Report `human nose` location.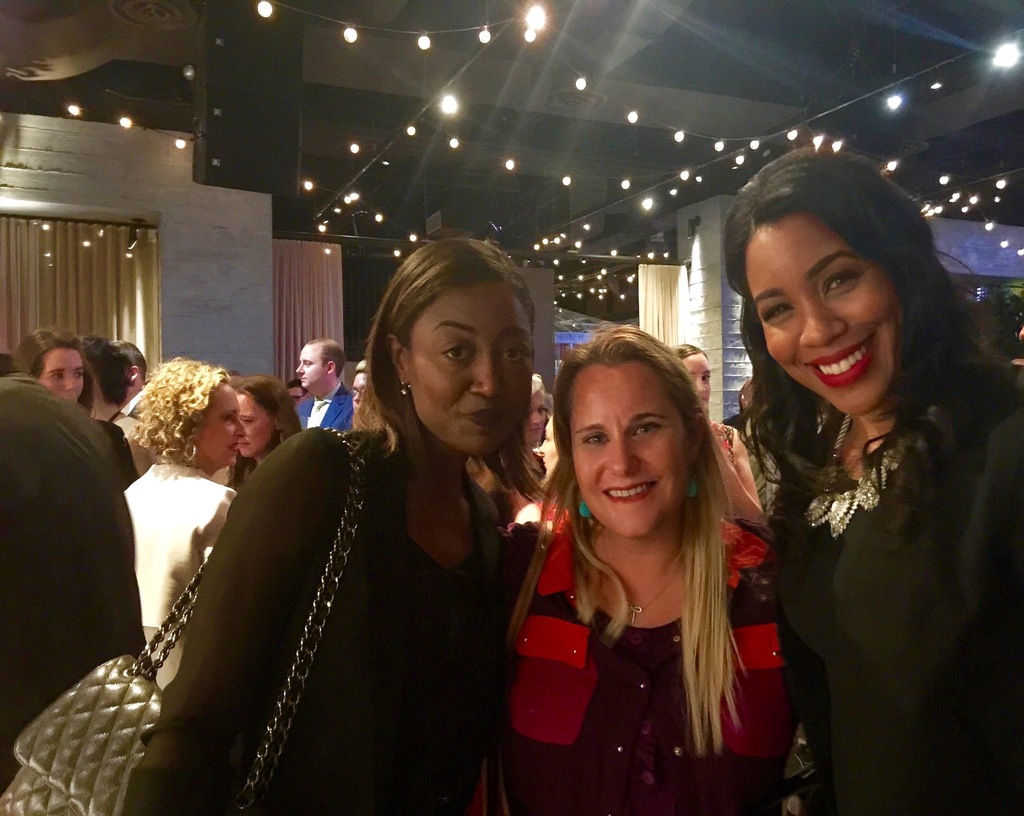
Report: (x1=233, y1=412, x2=244, y2=435).
